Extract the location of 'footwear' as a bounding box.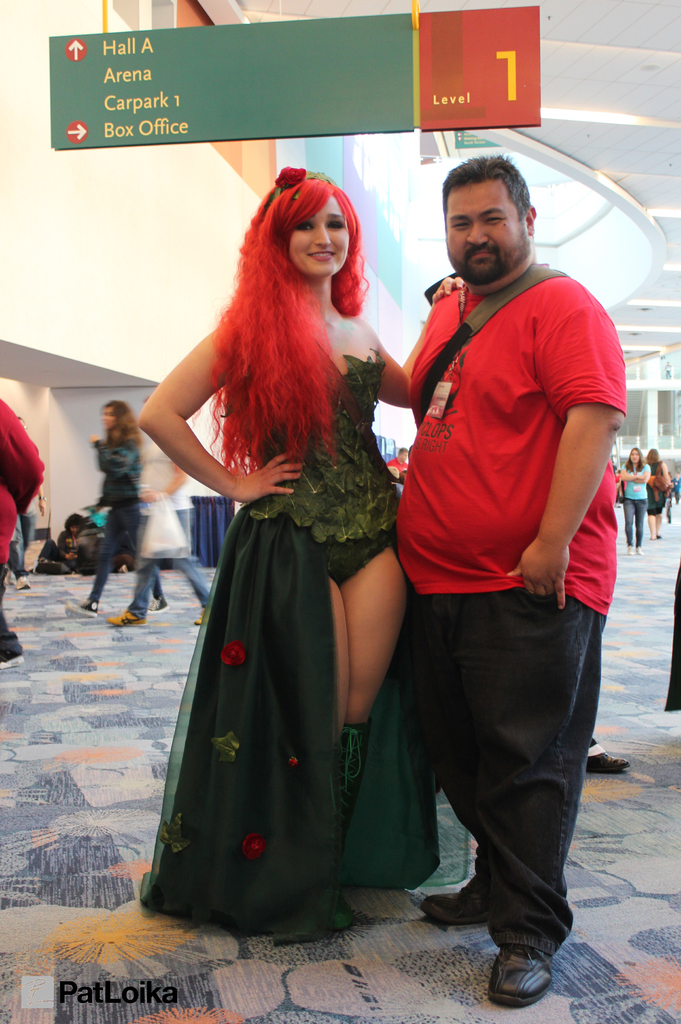
crop(197, 612, 202, 624).
